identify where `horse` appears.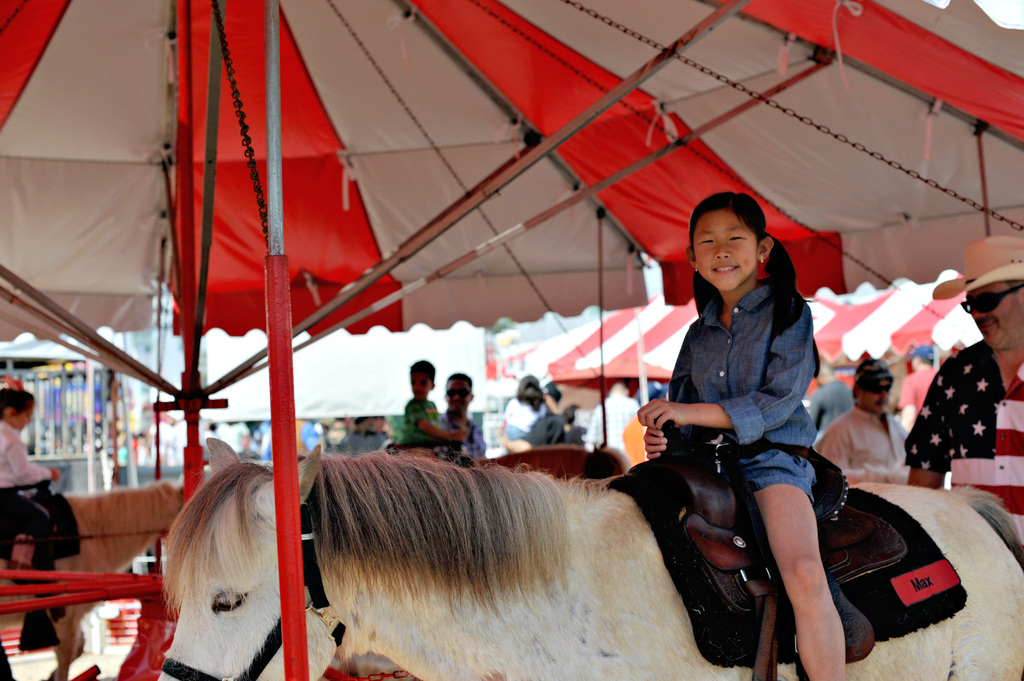
Appears at 154, 433, 1023, 680.
